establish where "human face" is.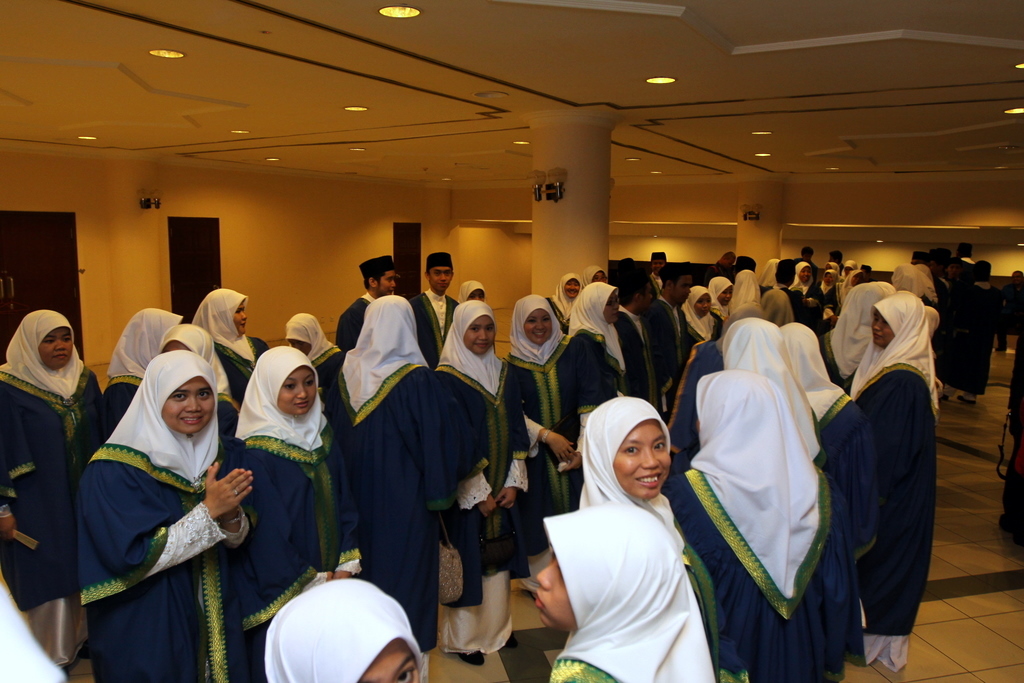
Established at box(279, 366, 315, 415).
